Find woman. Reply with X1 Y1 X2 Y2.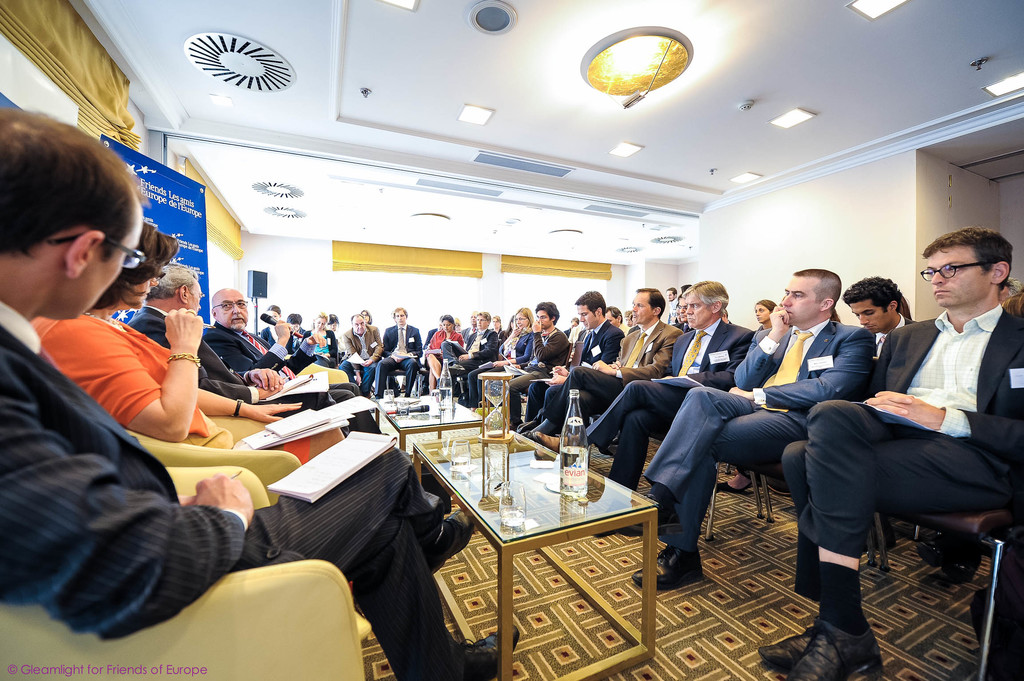
754 299 778 328.
